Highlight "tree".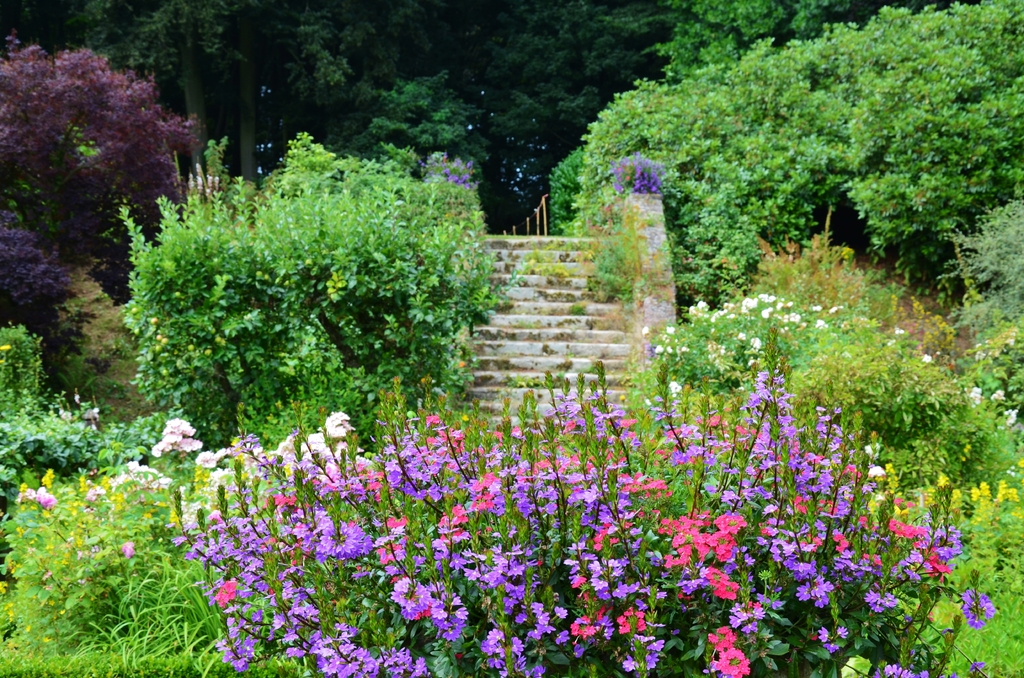
Highlighted region: x1=49, y1=0, x2=276, y2=207.
